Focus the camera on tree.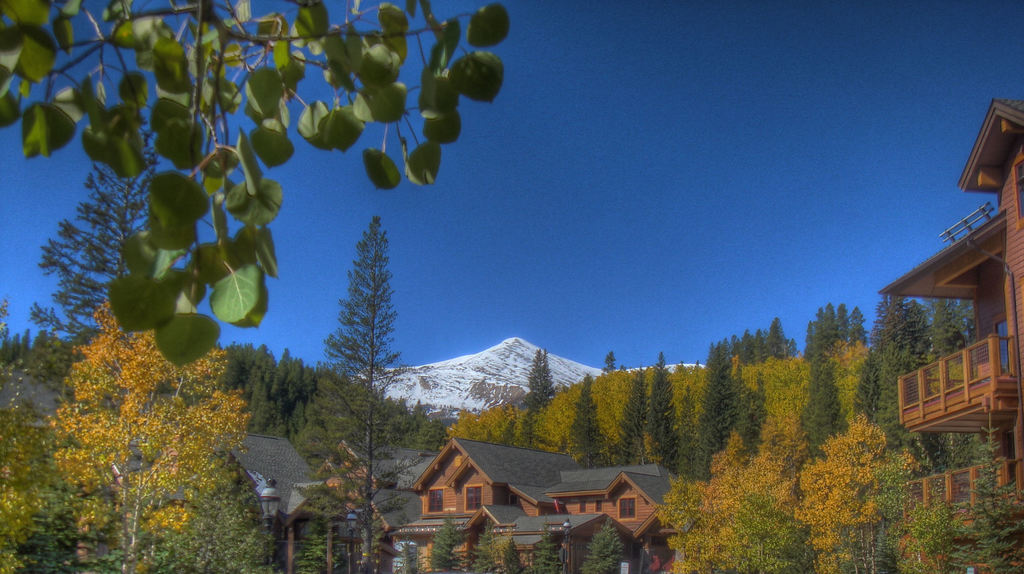
Focus region: <region>426, 529, 522, 573</region>.
